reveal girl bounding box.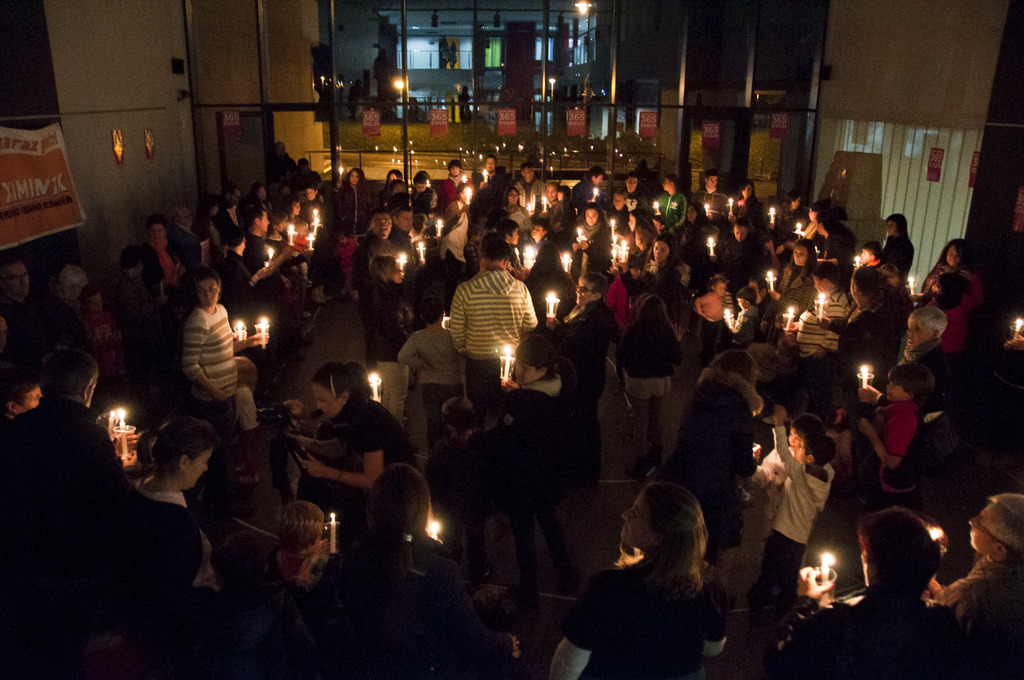
Revealed: 549 483 725 679.
